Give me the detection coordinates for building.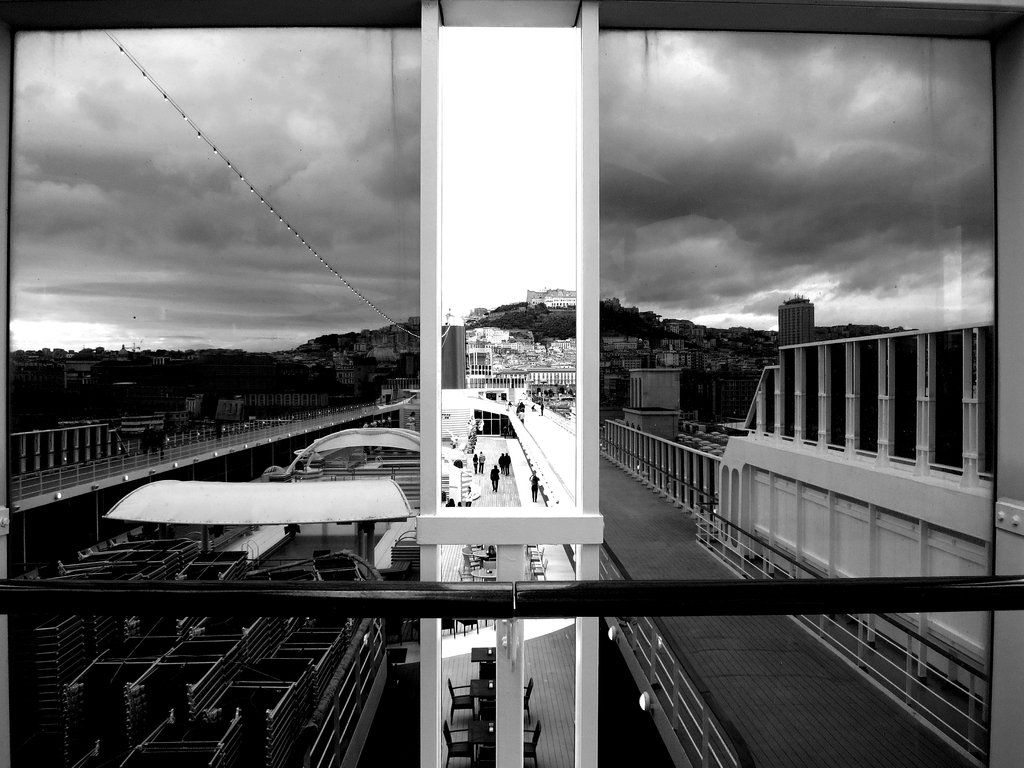
bbox=(600, 369, 724, 528).
